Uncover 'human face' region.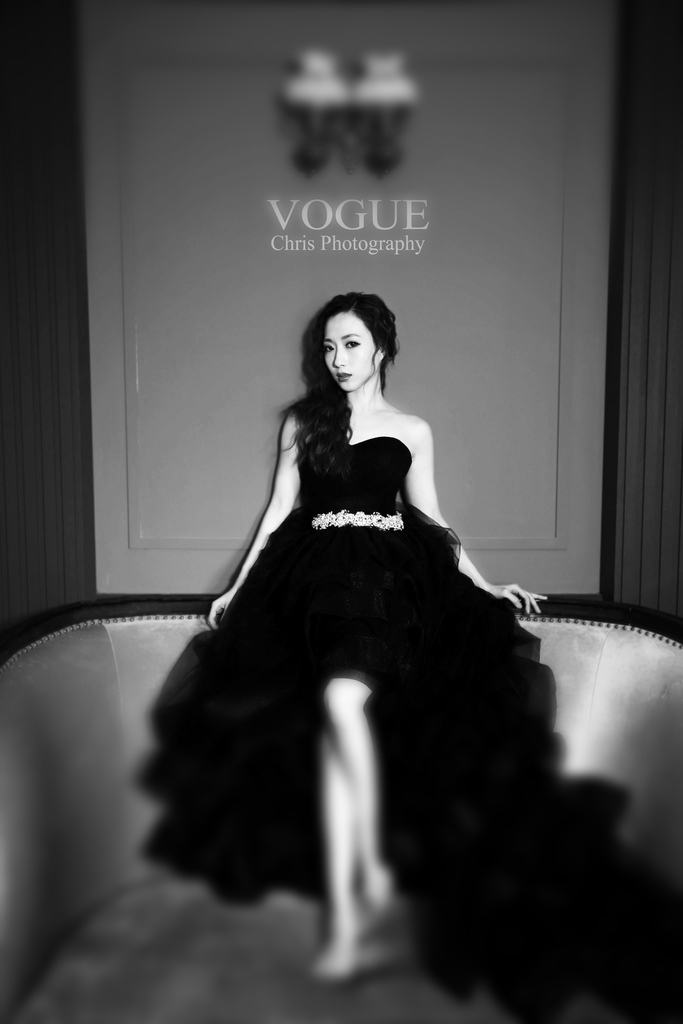
Uncovered: bbox=(324, 313, 375, 394).
